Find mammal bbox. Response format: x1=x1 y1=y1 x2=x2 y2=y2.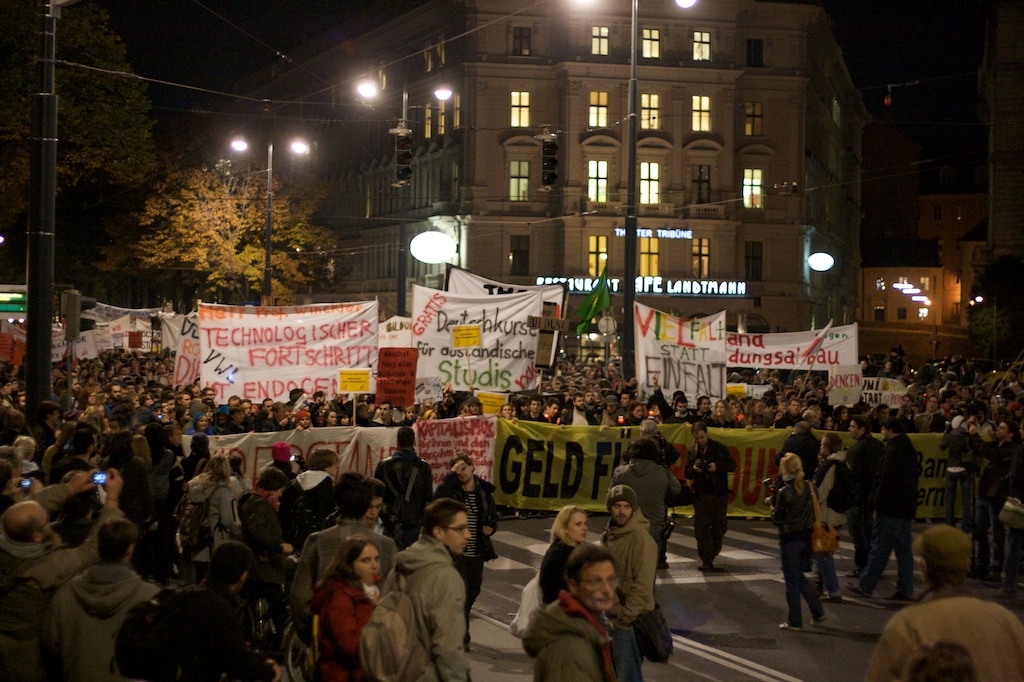
x1=810 y1=437 x2=856 y2=534.
